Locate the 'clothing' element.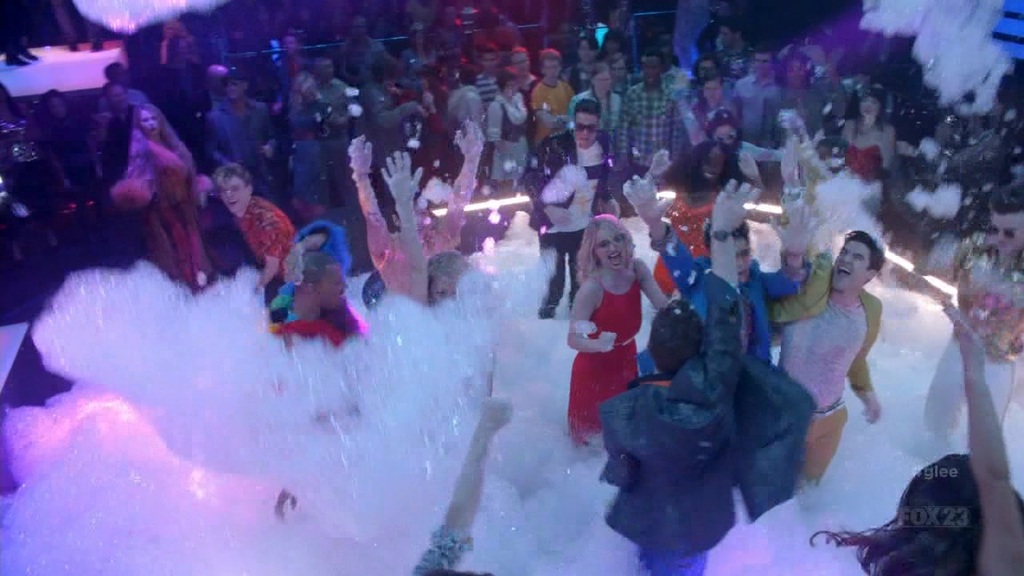
Element bbox: bbox=(770, 83, 836, 144).
